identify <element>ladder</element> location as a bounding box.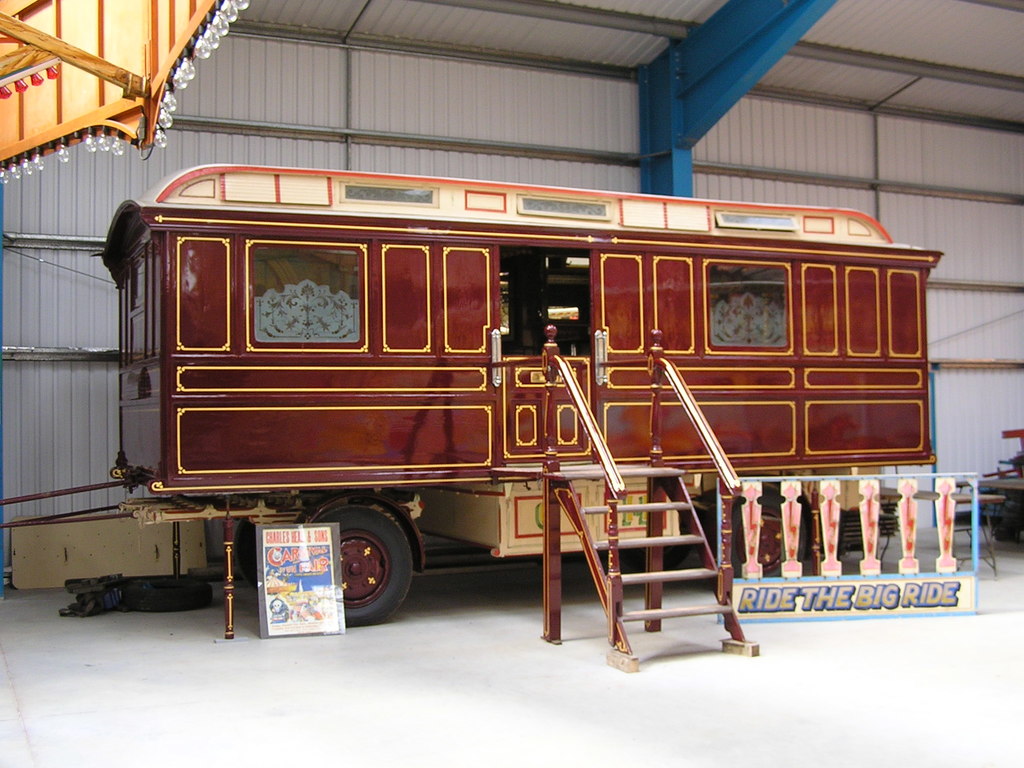
[left=556, top=479, right=763, bottom=666].
